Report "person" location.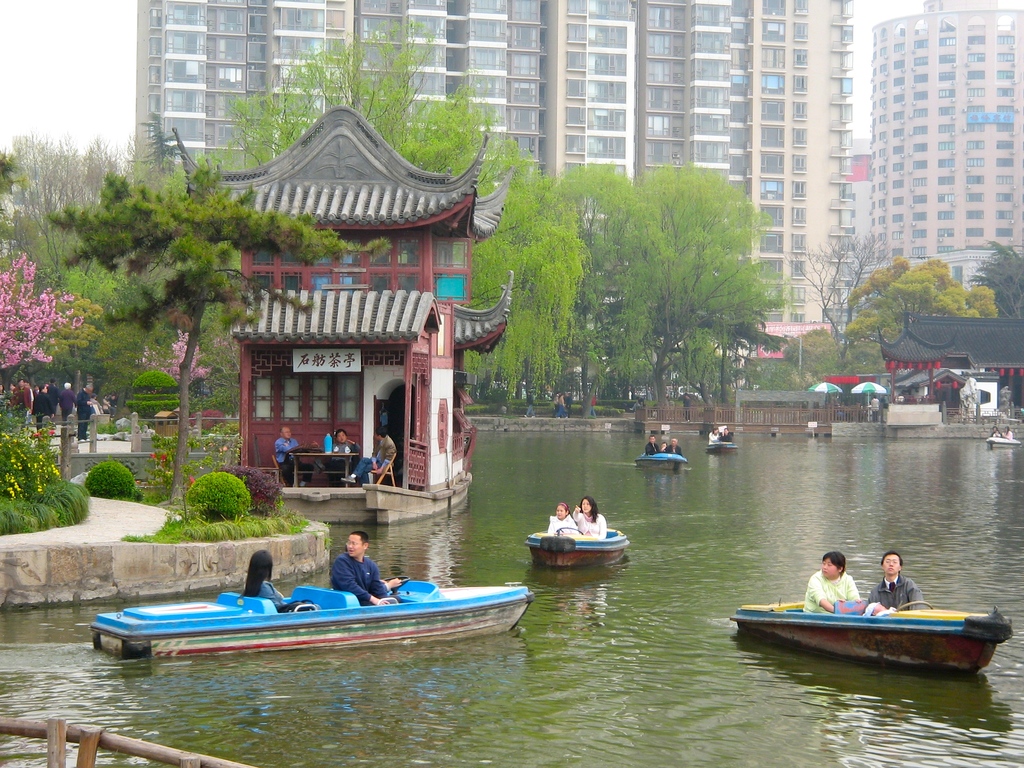
Report: rect(573, 496, 608, 536).
